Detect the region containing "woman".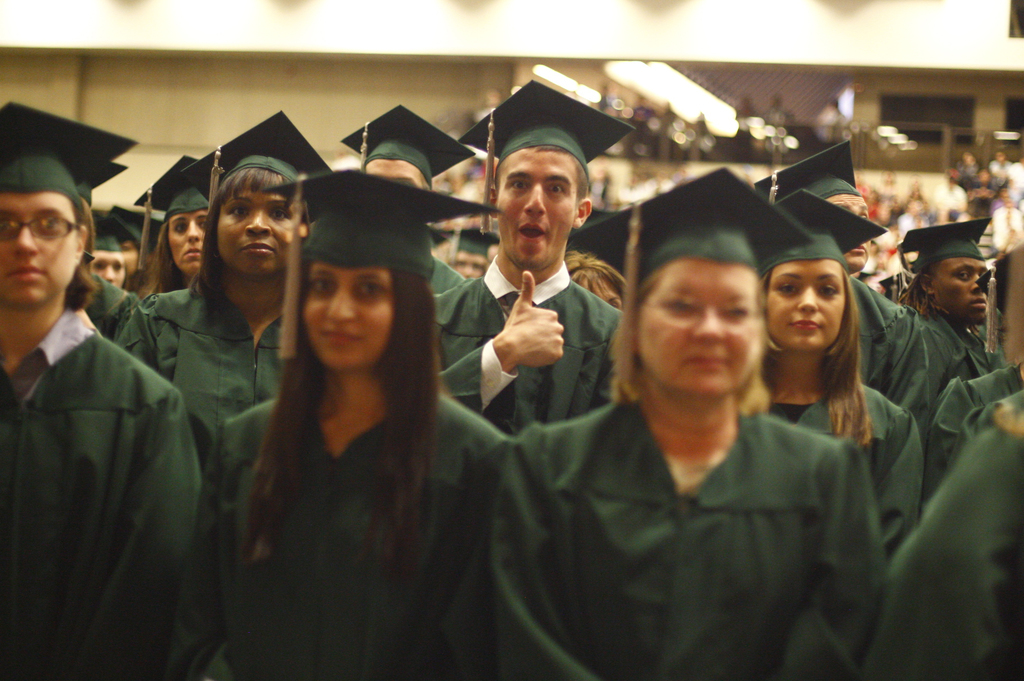
rect(125, 156, 224, 295).
